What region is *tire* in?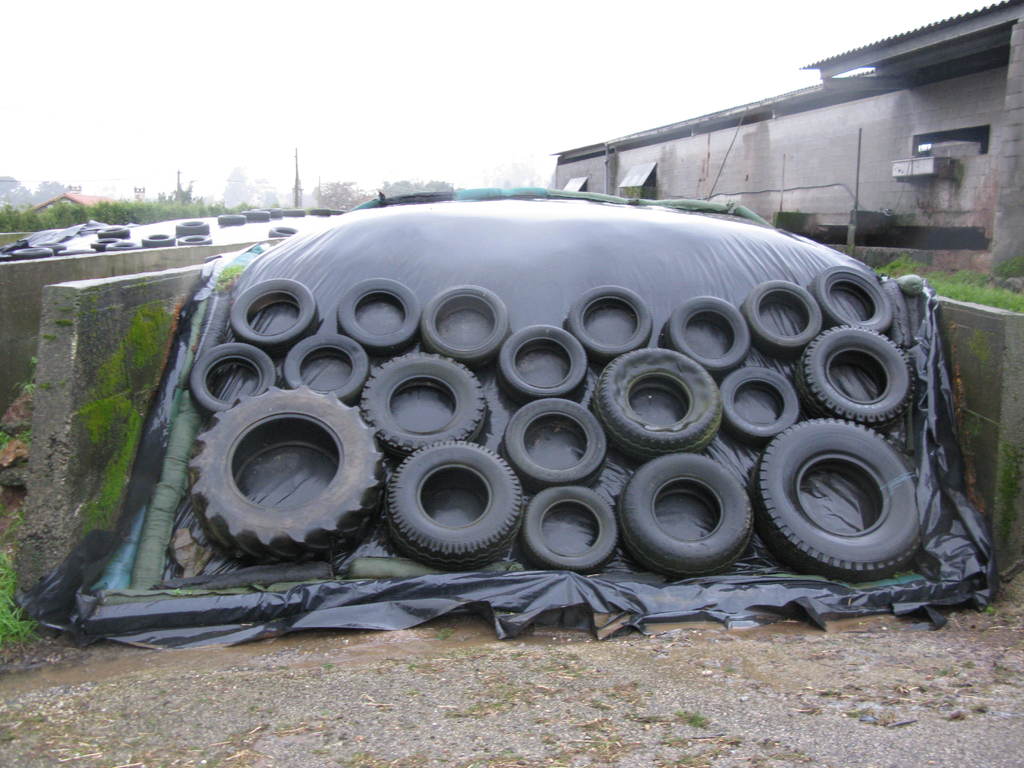
<box>269,227,296,237</box>.
